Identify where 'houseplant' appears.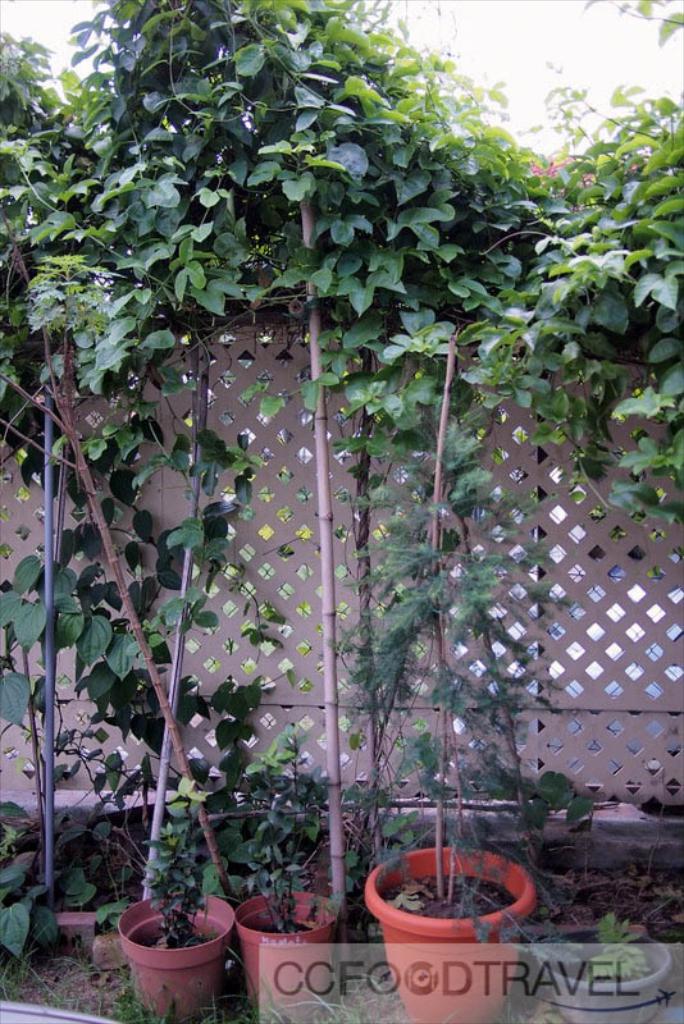
Appears at l=241, t=710, r=341, b=1011.
